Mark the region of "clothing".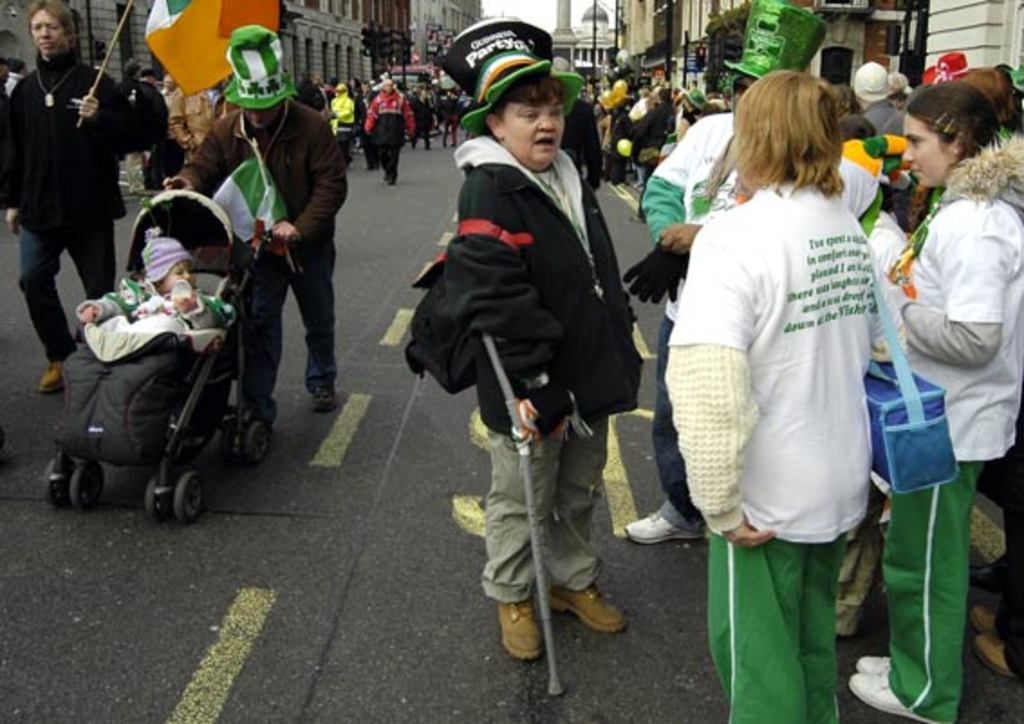
Region: left=562, top=99, right=603, bottom=188.
